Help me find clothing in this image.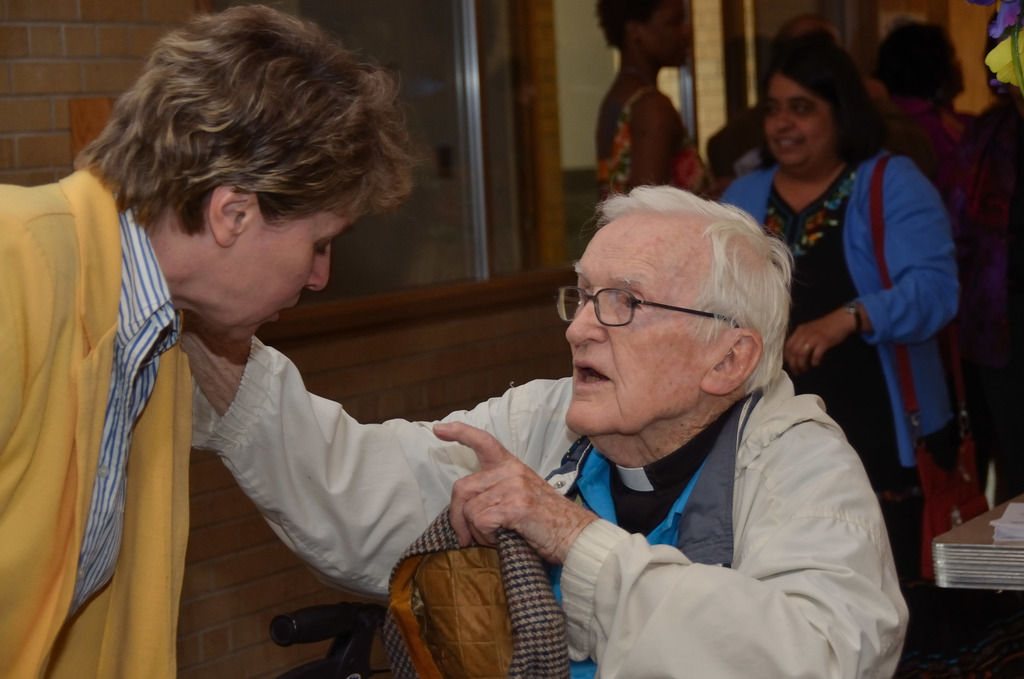
Found it: <box>249,347,994,678</box>.
